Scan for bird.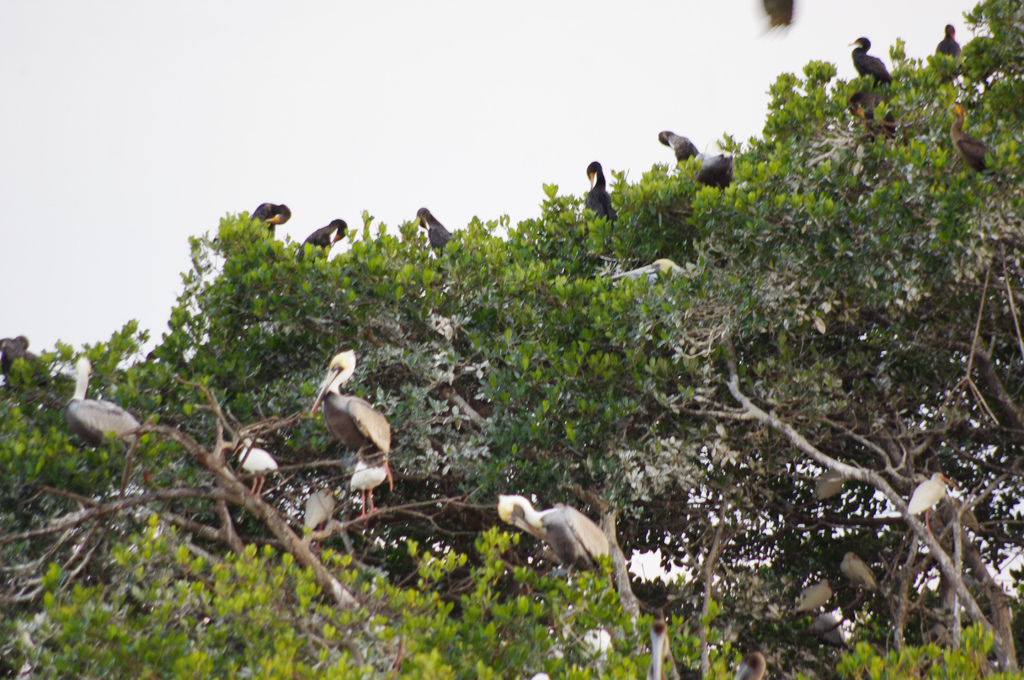
Scan result: Rect(935, 20, 960, 61).
